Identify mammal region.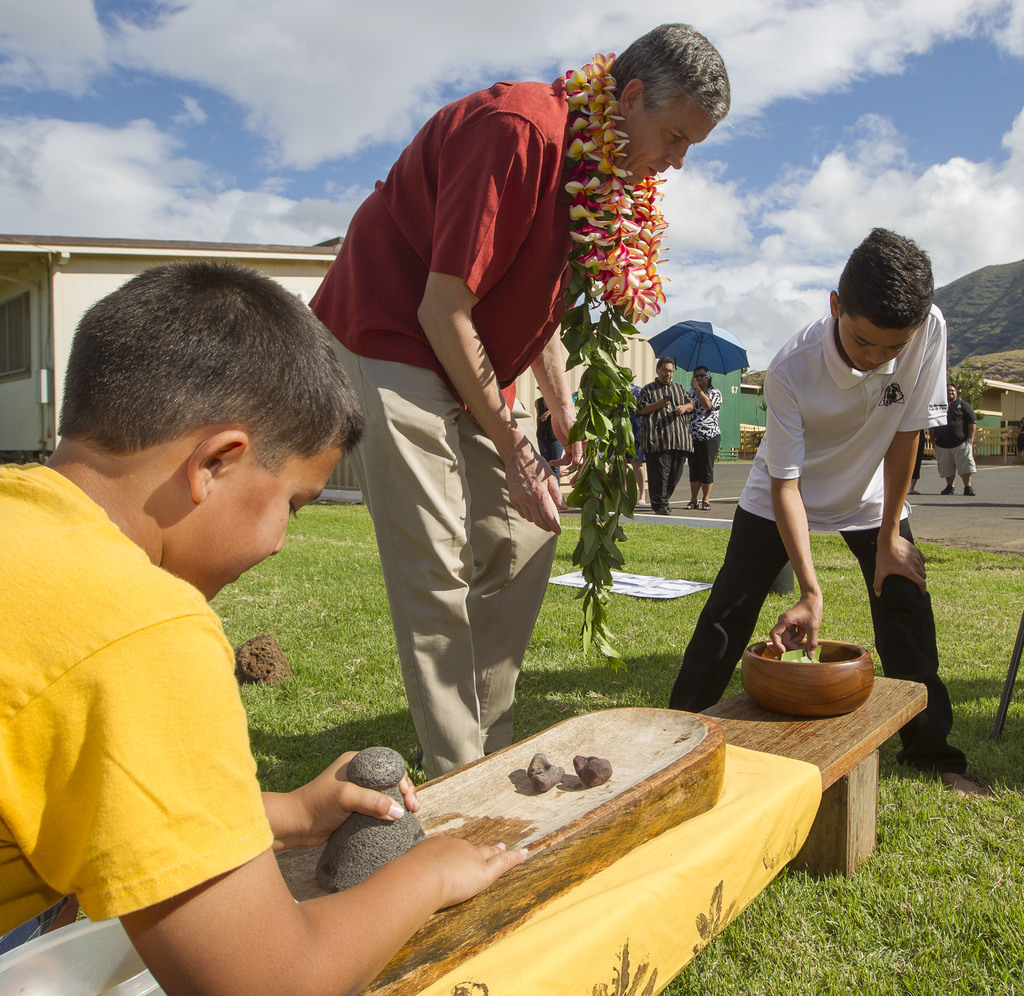
Region: region(0, 252, 532, 995).
